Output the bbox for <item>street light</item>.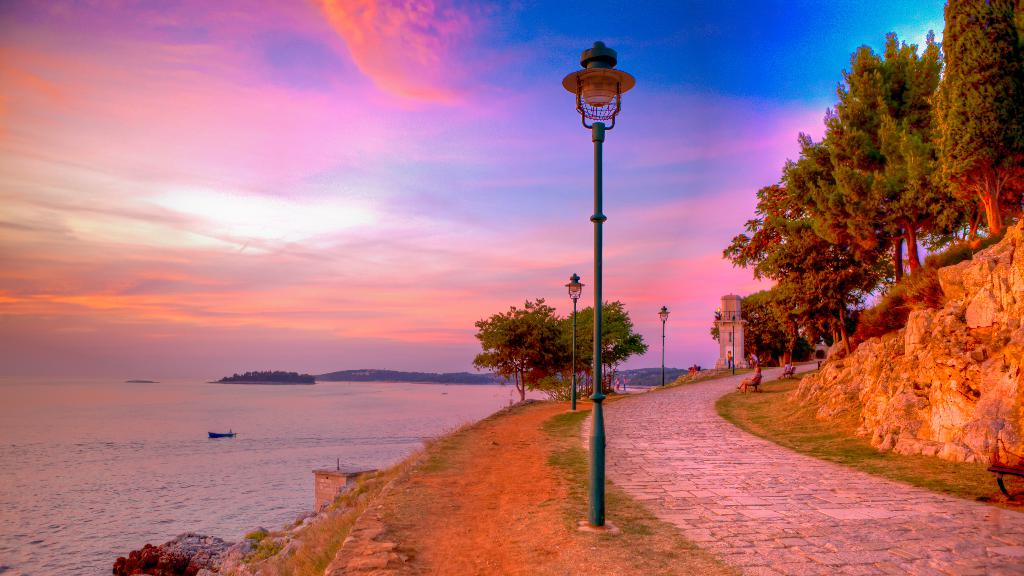
[557, 37, 640, 532].
